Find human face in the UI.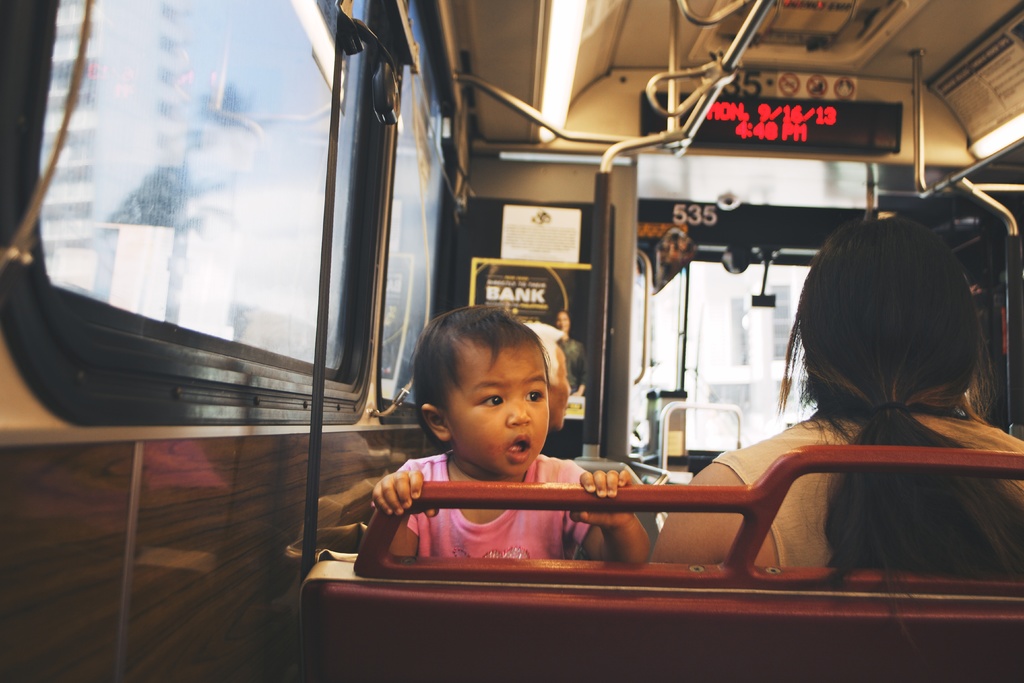
UI element at (444,340,548,475).
